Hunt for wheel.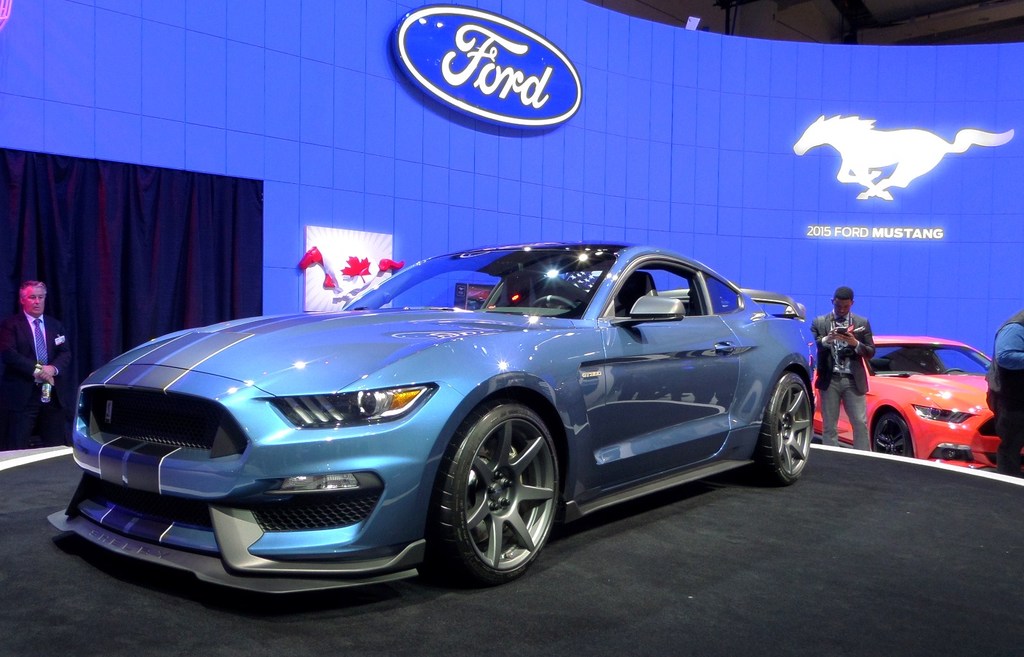
Hunted down at box(872, 412, 915, 458).
